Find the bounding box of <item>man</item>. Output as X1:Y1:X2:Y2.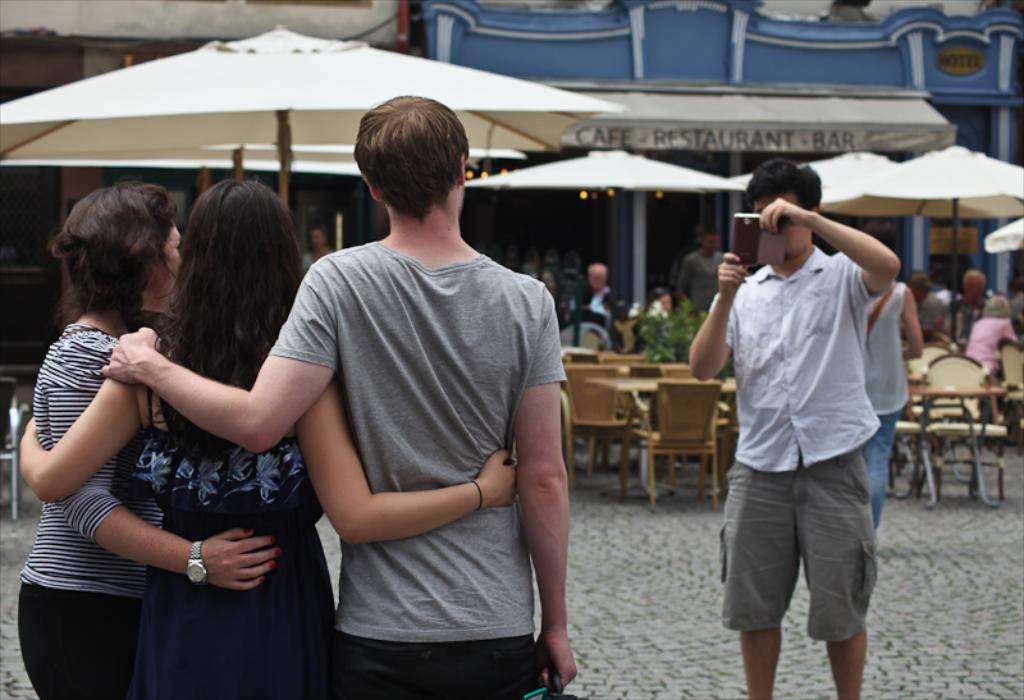
104:90:575:699.
